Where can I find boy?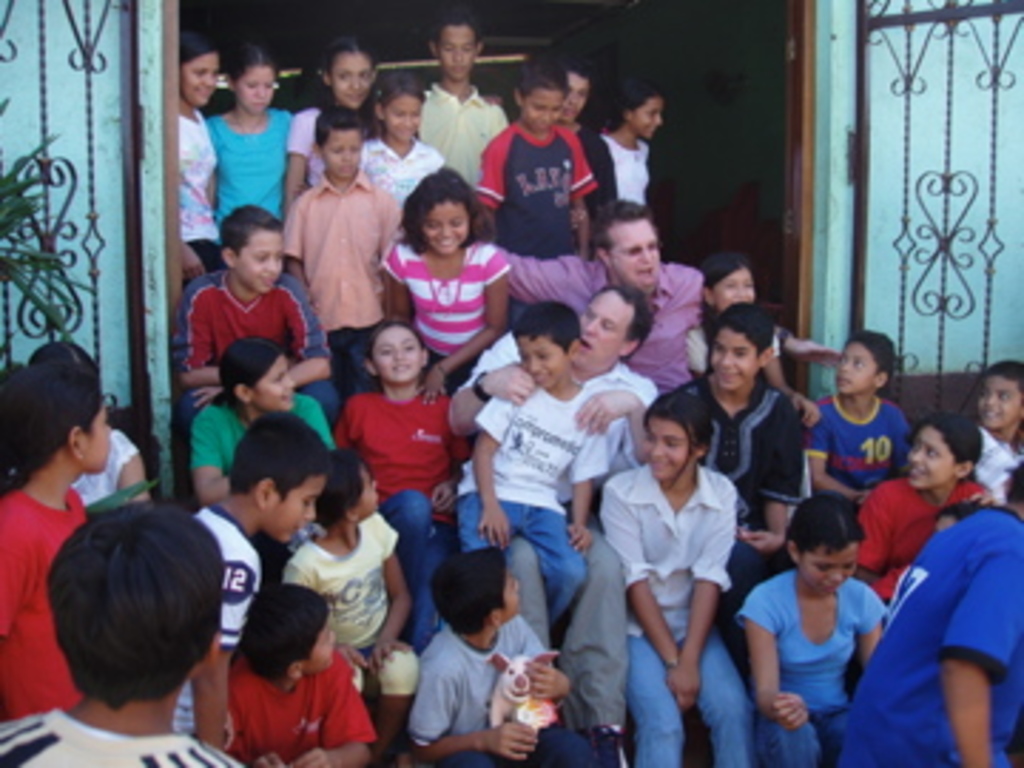
You can find it at <box>959,347,1021,512</box>.
